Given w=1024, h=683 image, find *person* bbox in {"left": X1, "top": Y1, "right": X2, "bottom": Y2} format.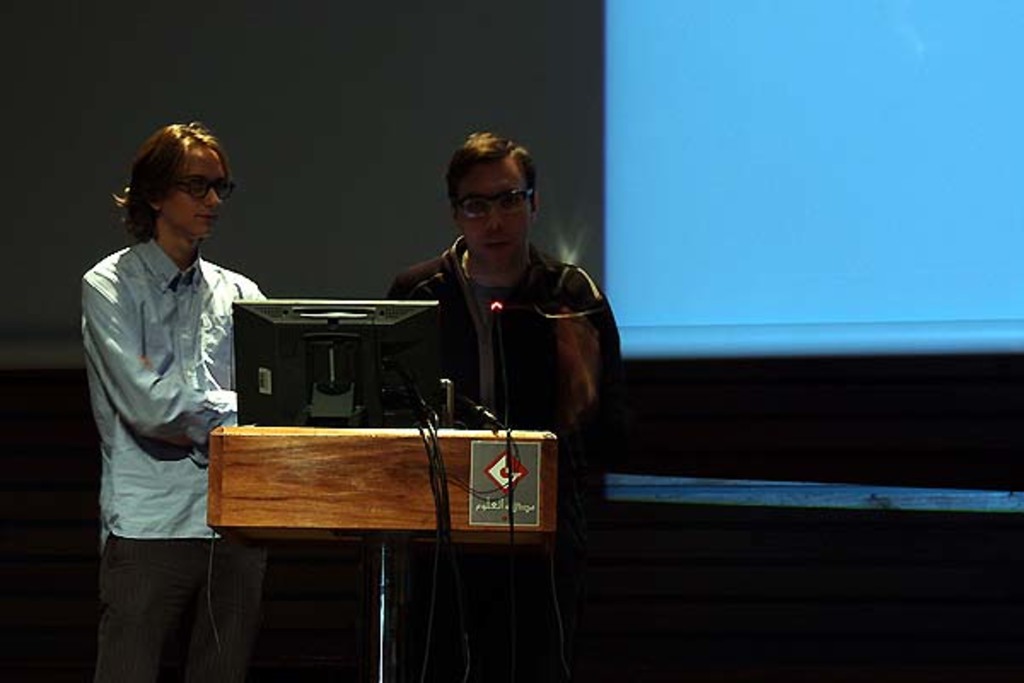
{"left": 70, "top": 120, "right": 268, "bottom": 680}.
